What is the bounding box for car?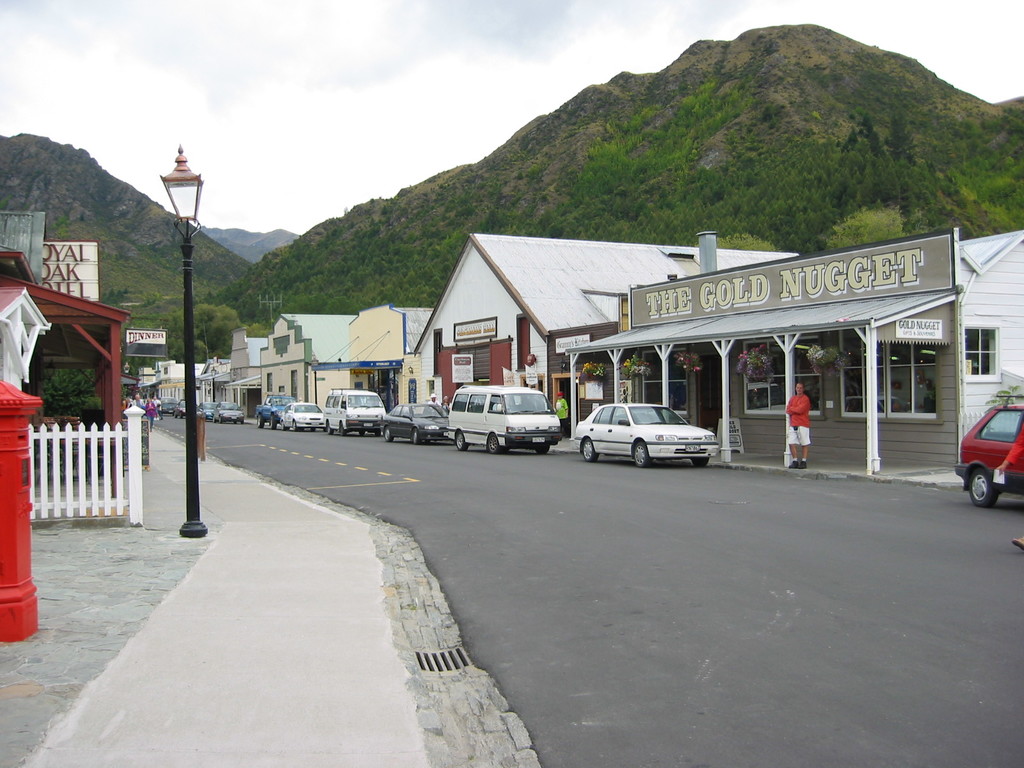
<bbox>151, 397, 163, 416</bbox>.
